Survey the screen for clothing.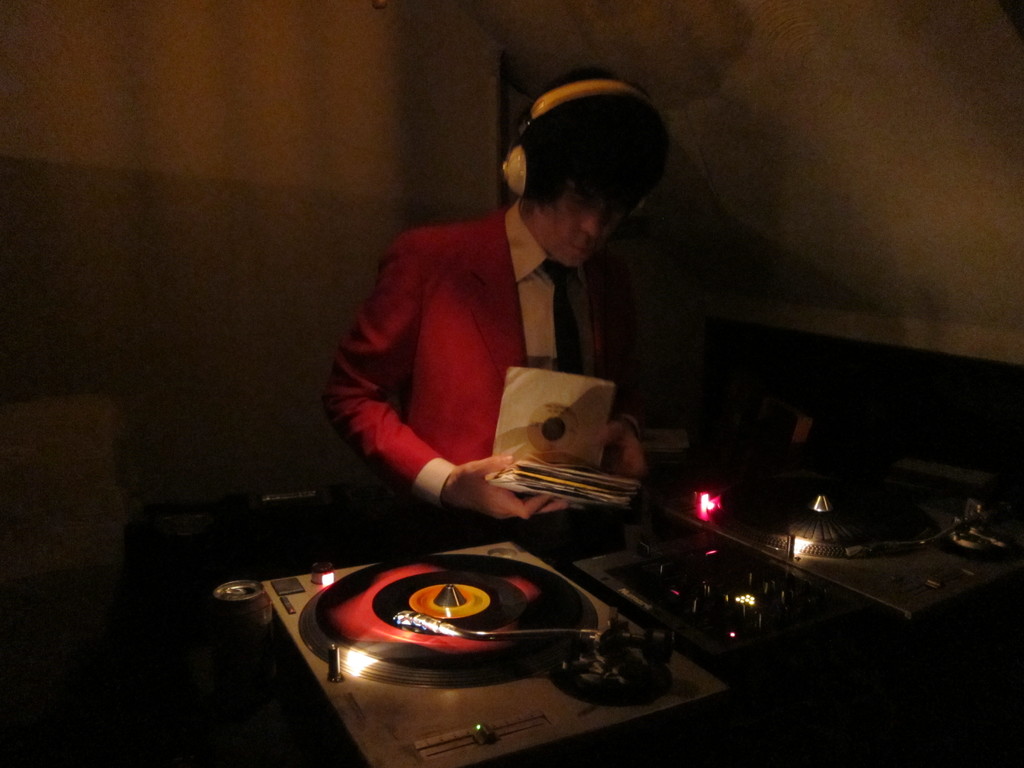
Survey found: crop(321, 174, 680, 546).
